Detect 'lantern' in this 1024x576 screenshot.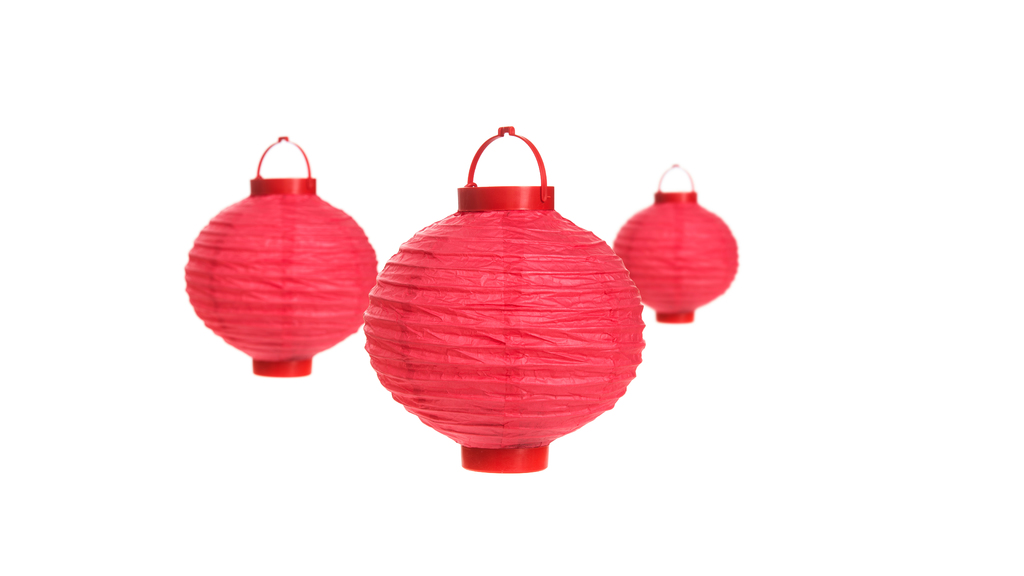
Detection: left=619, top=162, right=741, bottom=310.
